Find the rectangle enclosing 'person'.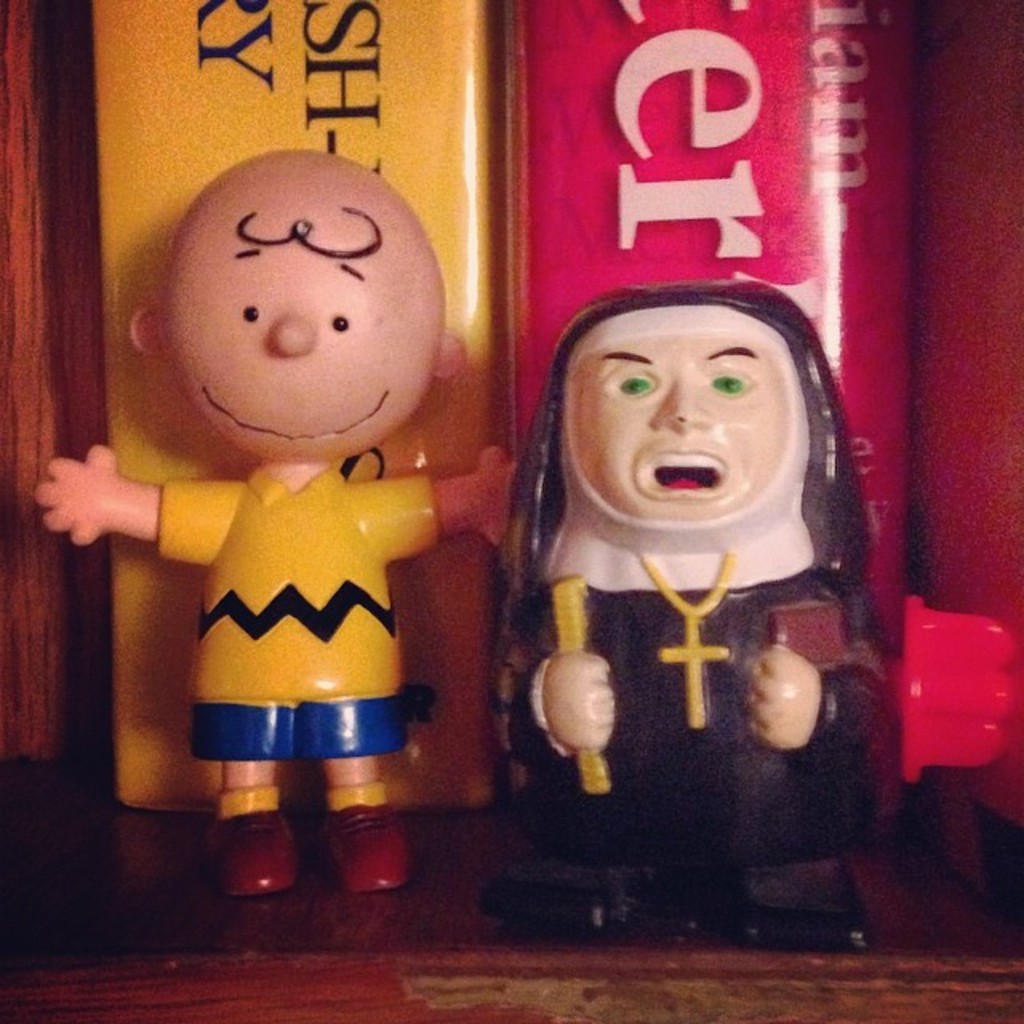
494:274:890:954.
